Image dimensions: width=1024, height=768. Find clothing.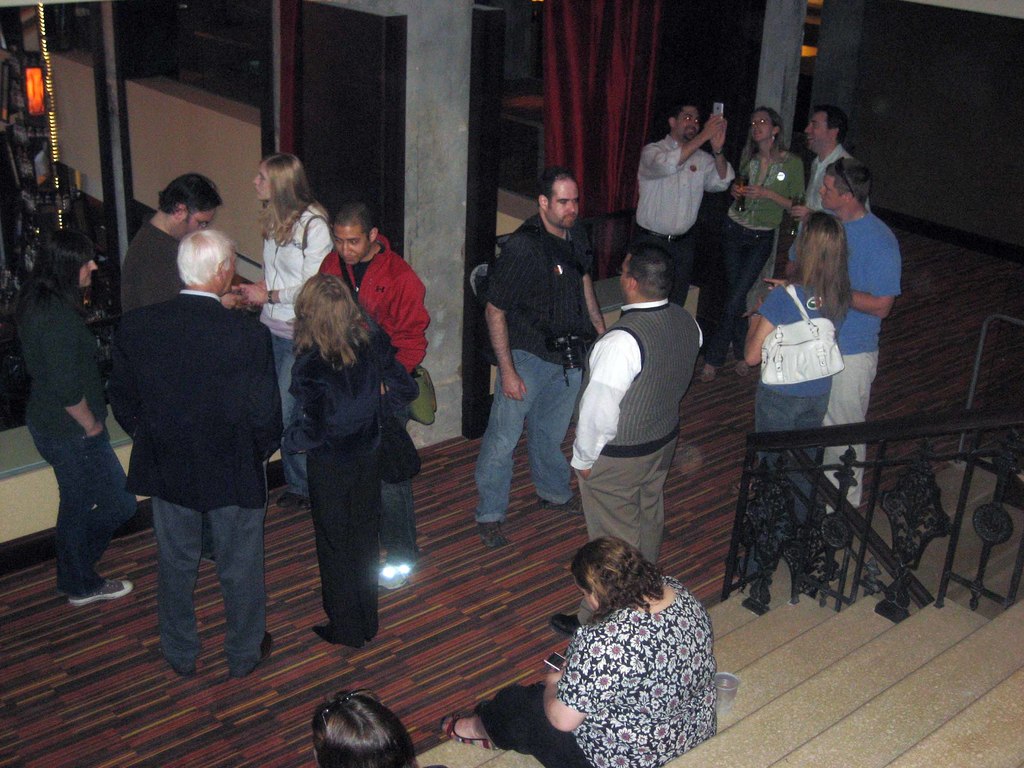
x1=296, y1=312, x2=425, y2=648.
